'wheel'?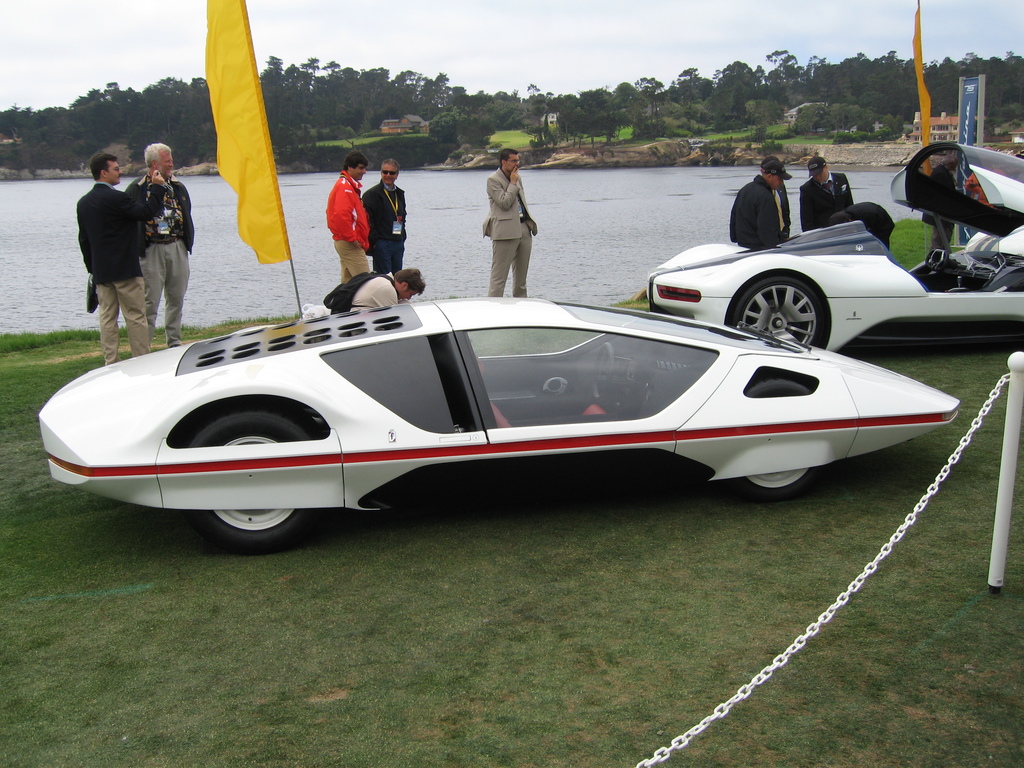
733:278:828:349
